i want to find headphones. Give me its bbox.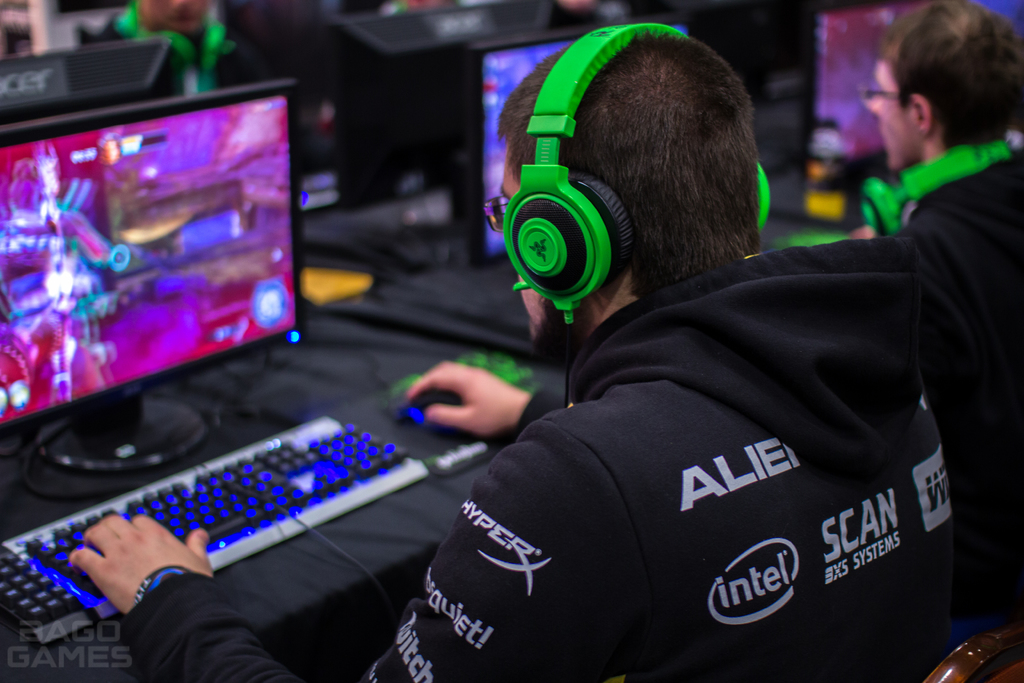
[x1=840, y1=134, x2=1023, y2=240].
